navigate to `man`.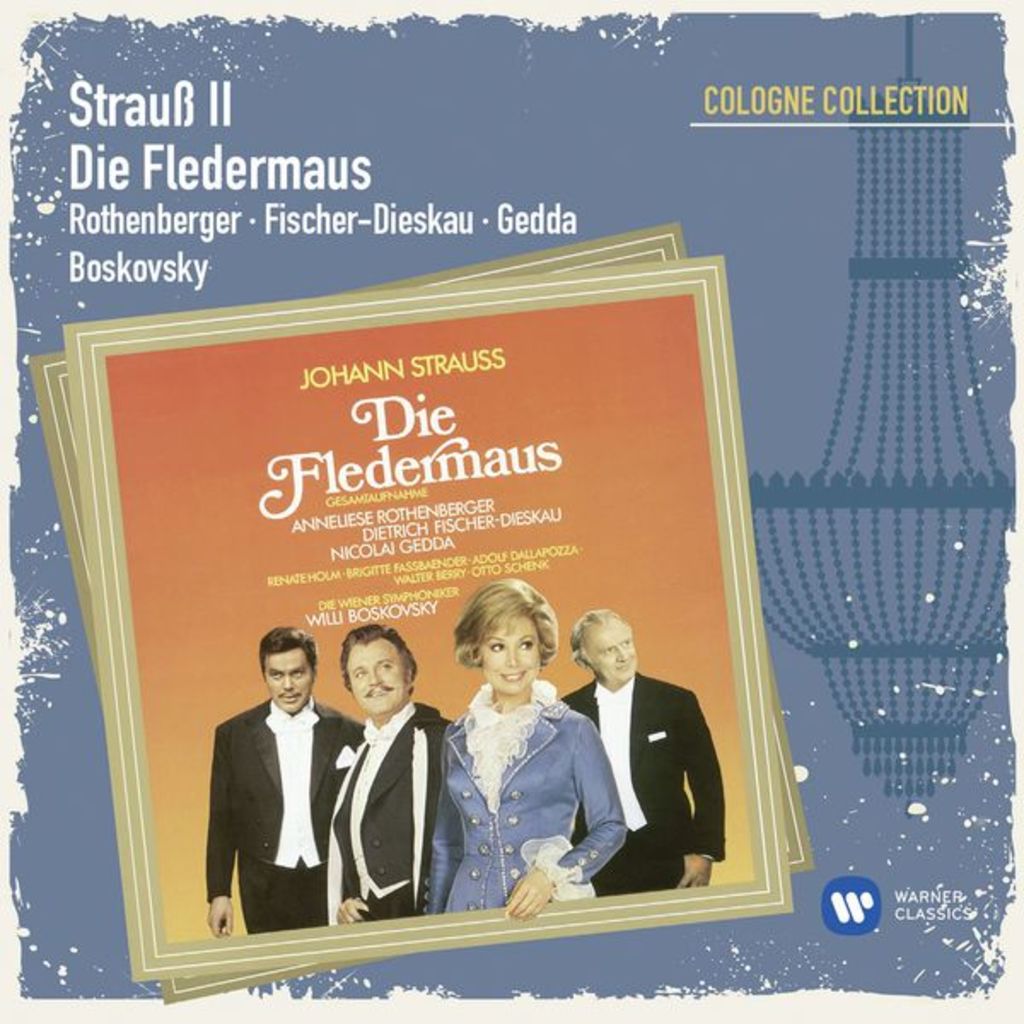
Navigation target: [left=558, top=611, right=732, bottom=889].
